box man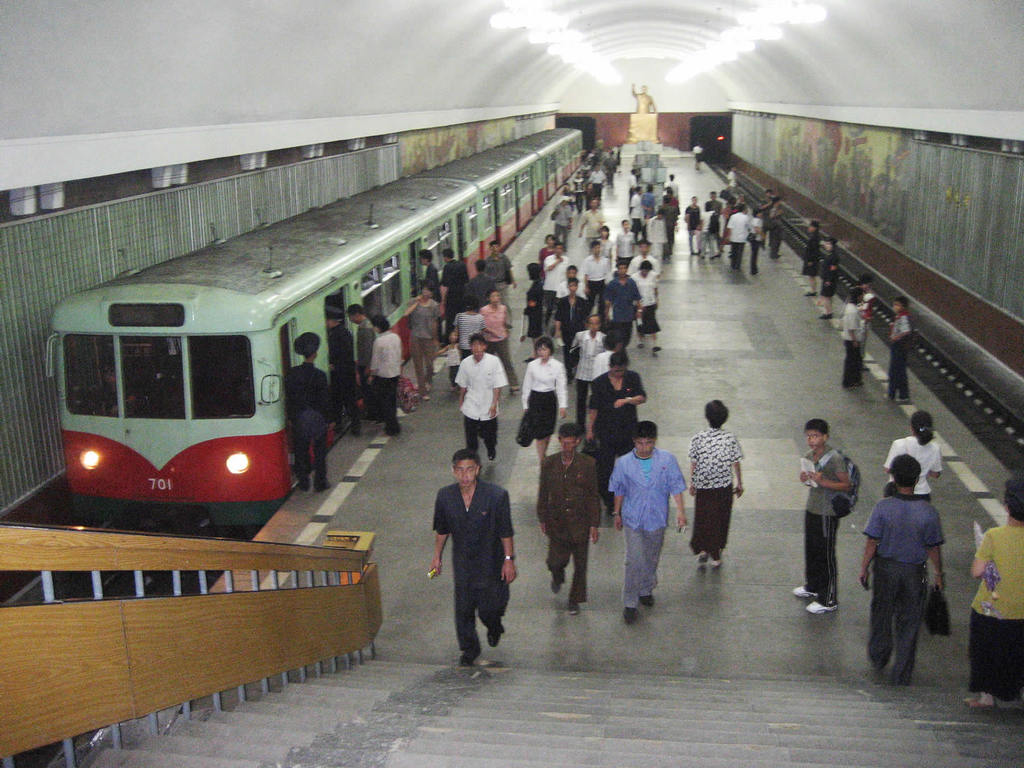
rect(424, 442, 518, 673)
